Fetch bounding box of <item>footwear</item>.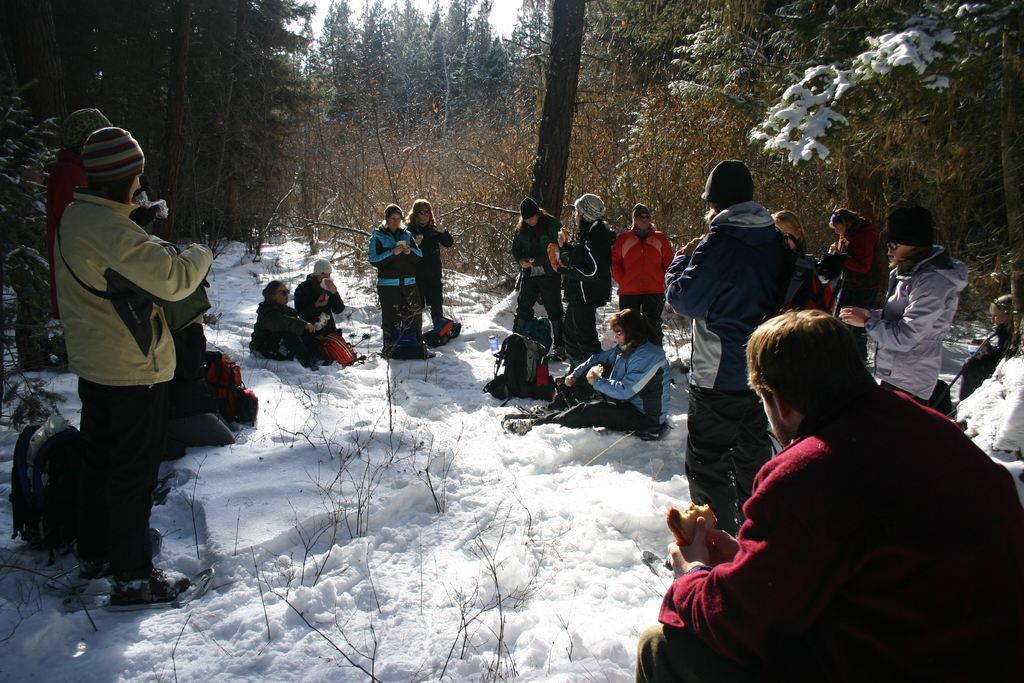
Bbox: BBox(76, 533, 166, 574).
